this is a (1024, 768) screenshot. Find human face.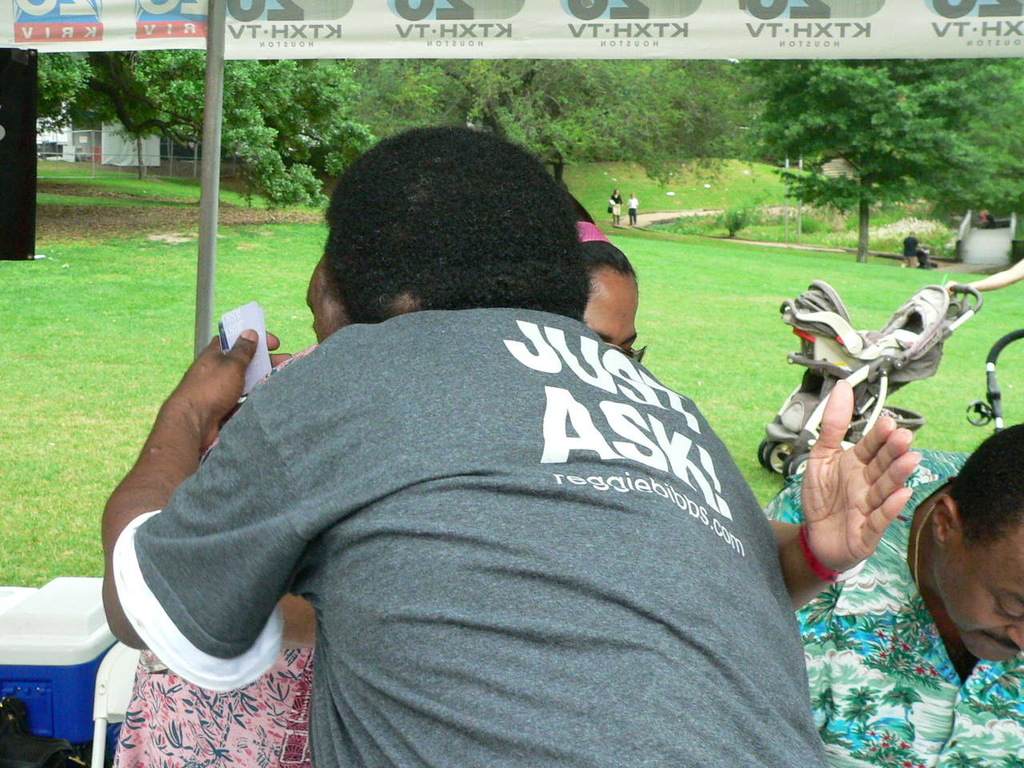
Bounding box: {"left": 938, "top": 516, "right": 1023, "bottom": 666}.
